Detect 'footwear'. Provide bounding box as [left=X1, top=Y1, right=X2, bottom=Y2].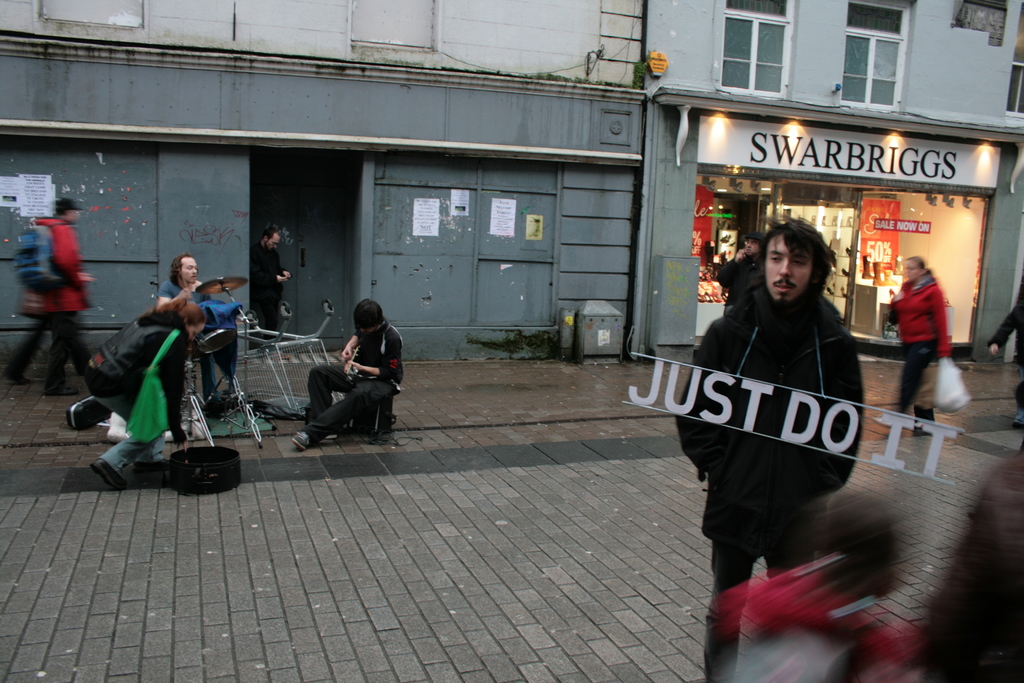
[left=874, top=412, right=902, bottom=433].
